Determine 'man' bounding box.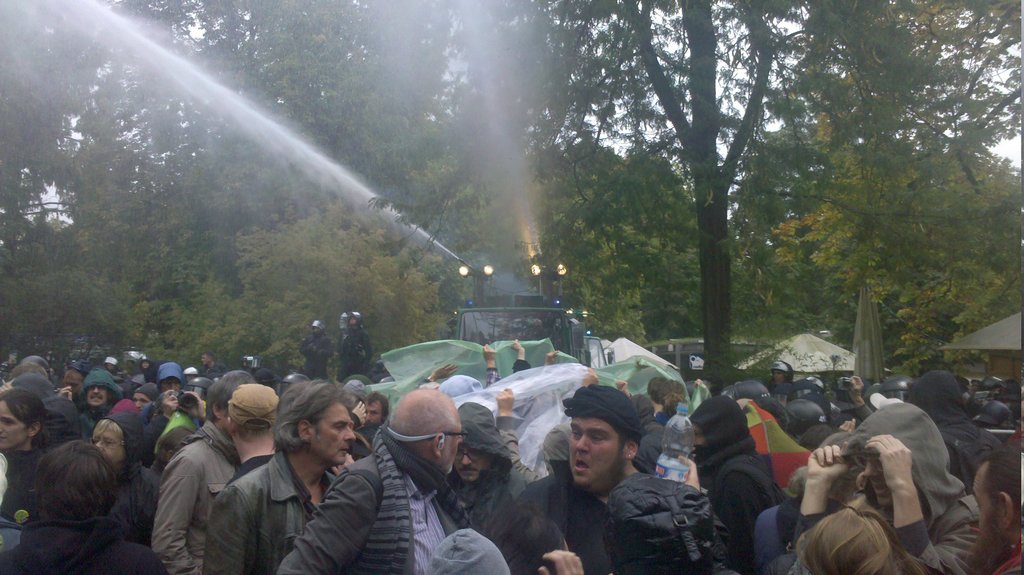
Determined: pyautogui.locateOnScreen(908, 368, 1002, 483).
